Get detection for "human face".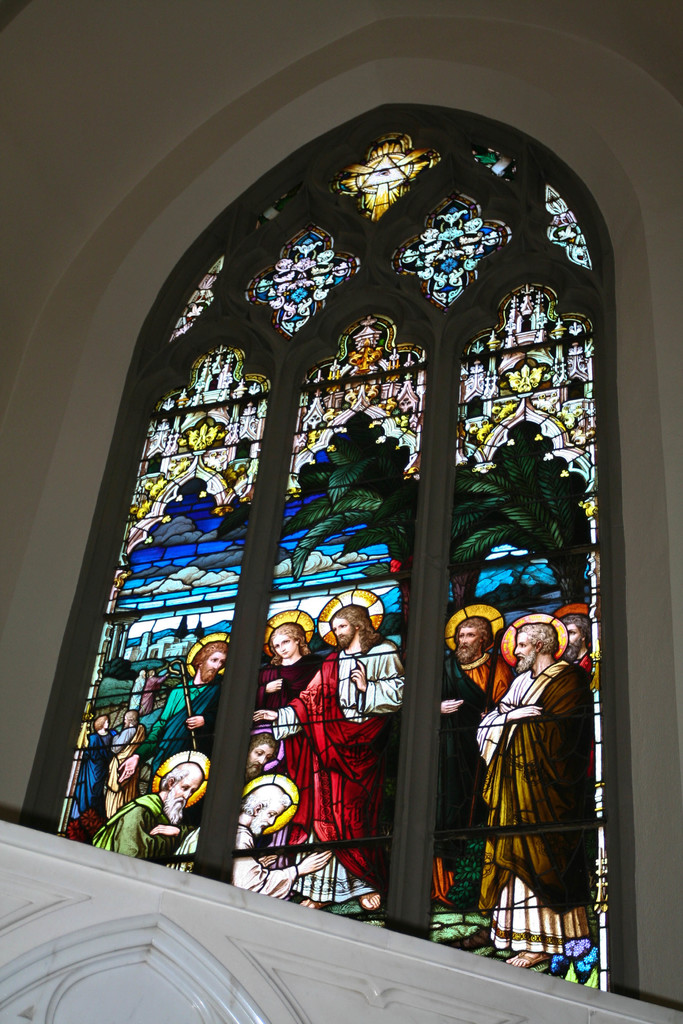
Detection: 272:629:299:659.
